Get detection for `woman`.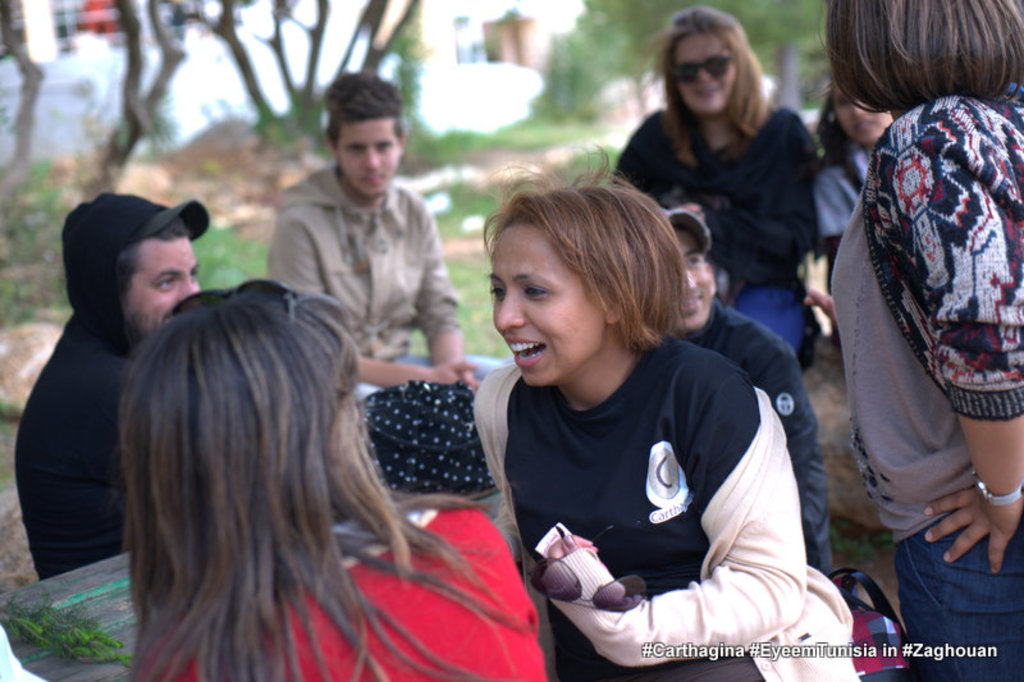
Detection: BBox(603, 5, 826, 360).
